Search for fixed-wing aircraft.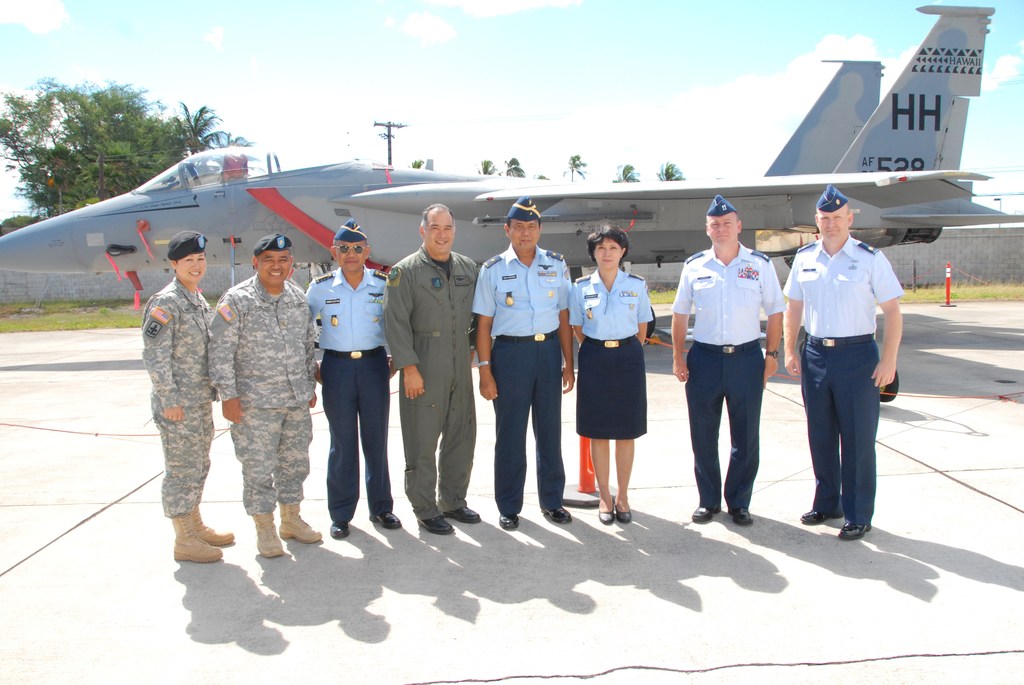
Found at (x1=0, y1=0, x2=1021, y2=356).
